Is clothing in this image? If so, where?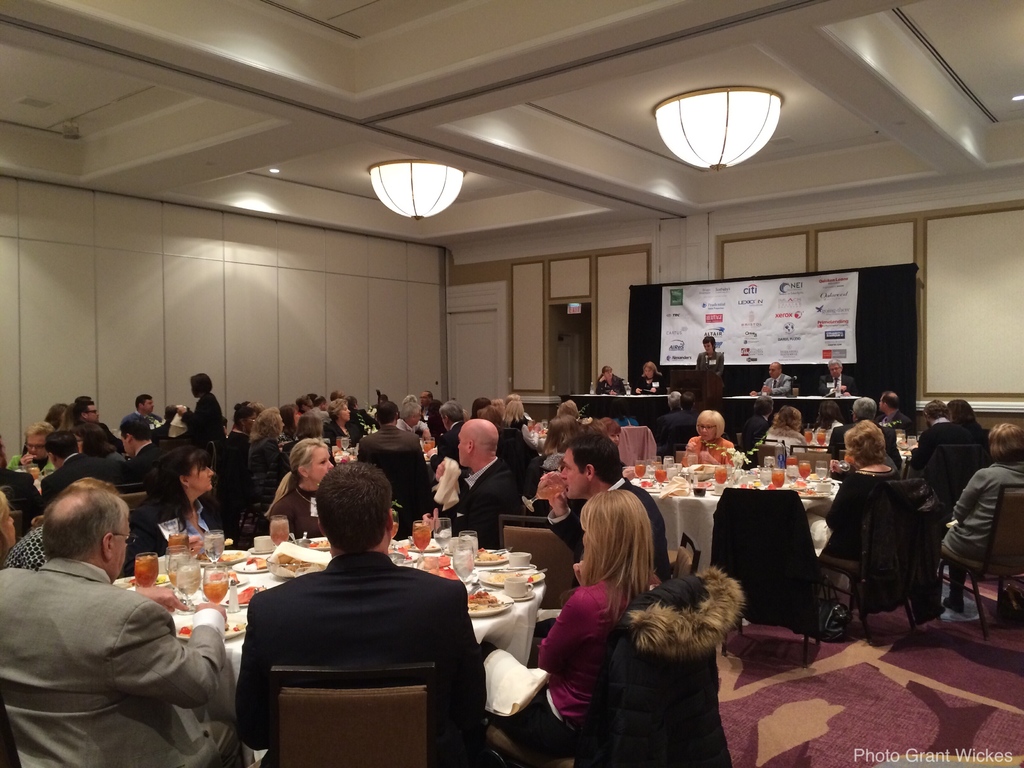
Yes, at bbox=(826, 463, 934, 625).
